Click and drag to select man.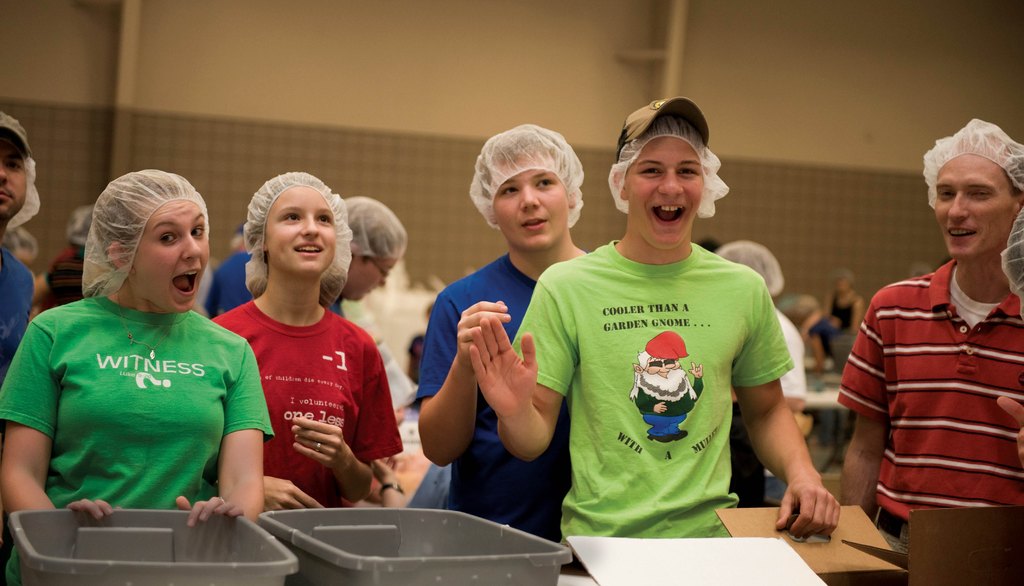
Selection: Rect(415, 120, 596, 540).
